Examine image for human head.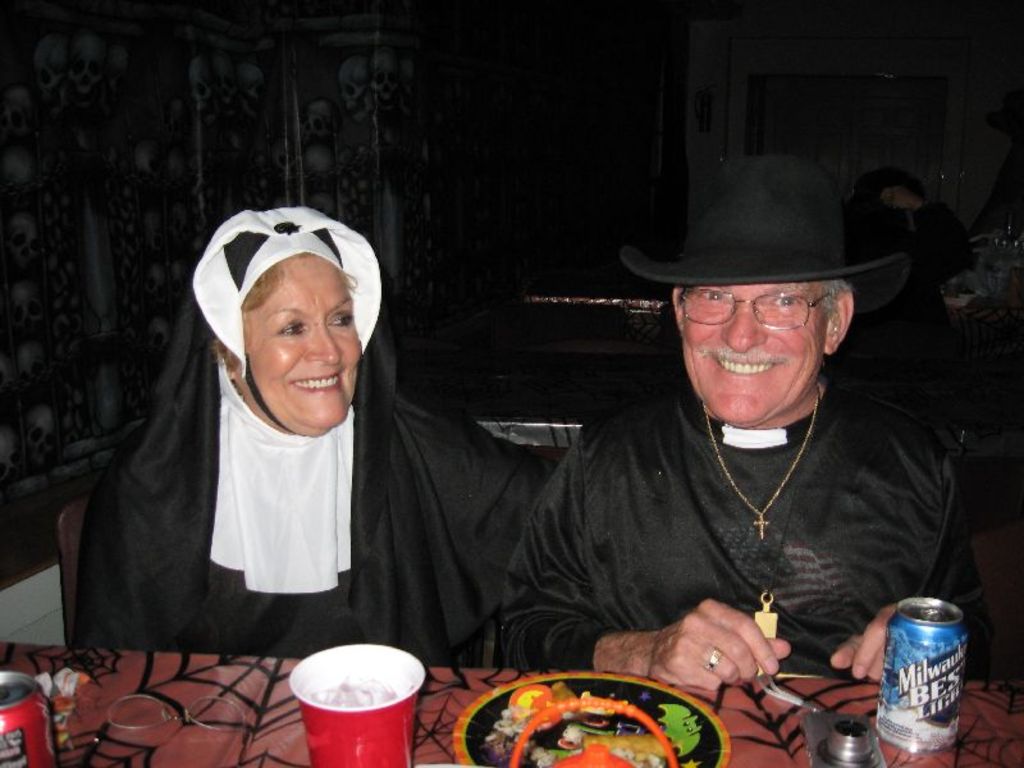
Examination result: region(644, 225, 883, 424).
